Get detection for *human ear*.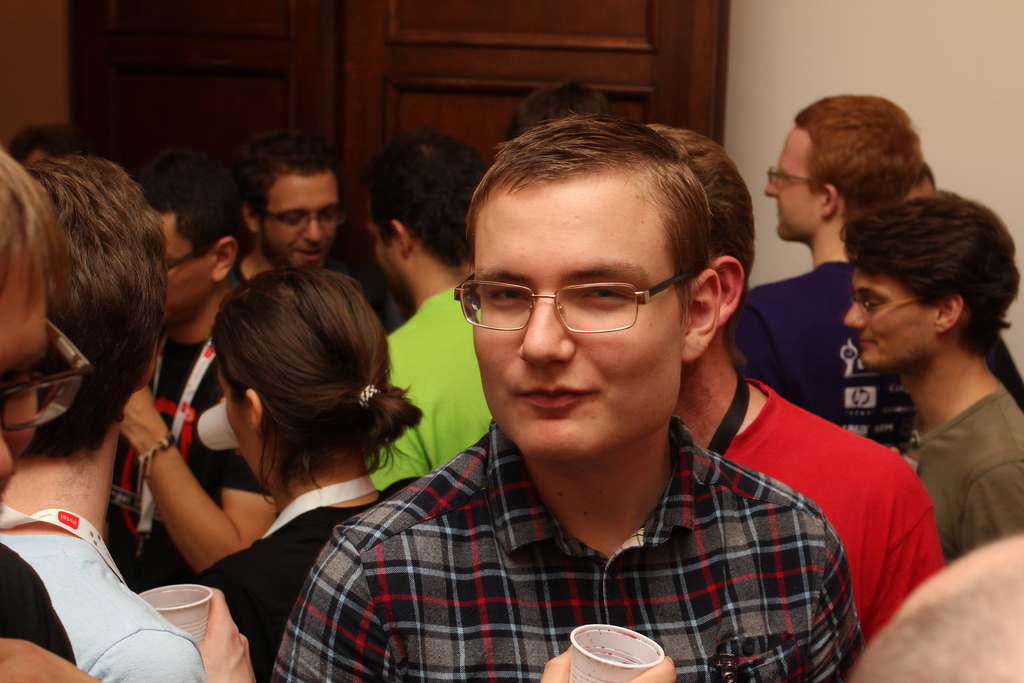
Detection: 212:236:236:283.
